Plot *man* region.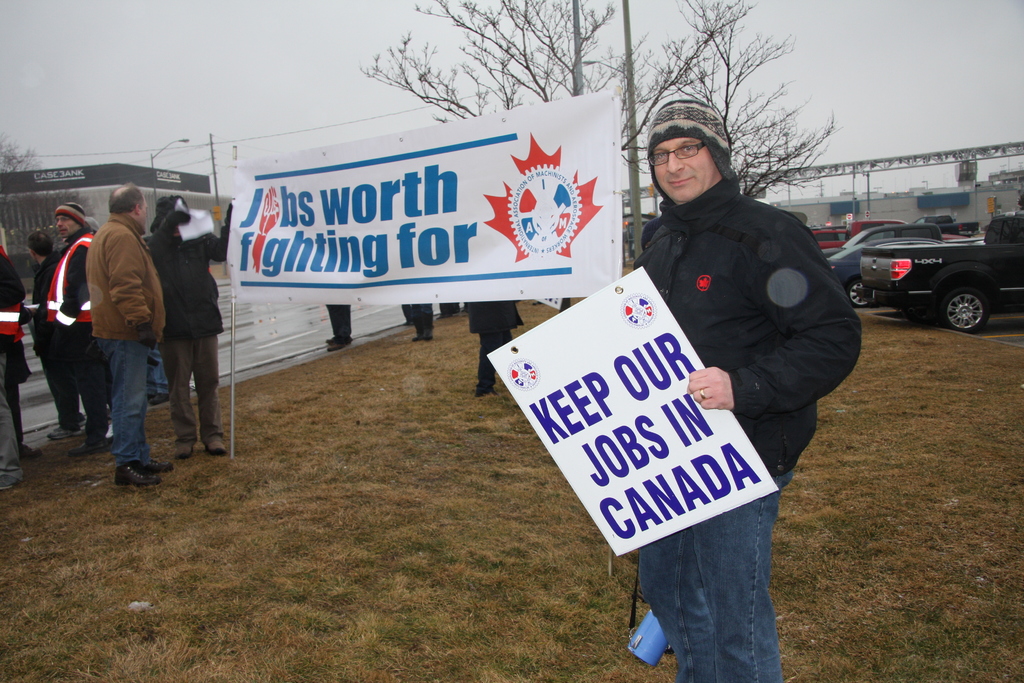
Plotted at rect(409, 304, 439, 338).
